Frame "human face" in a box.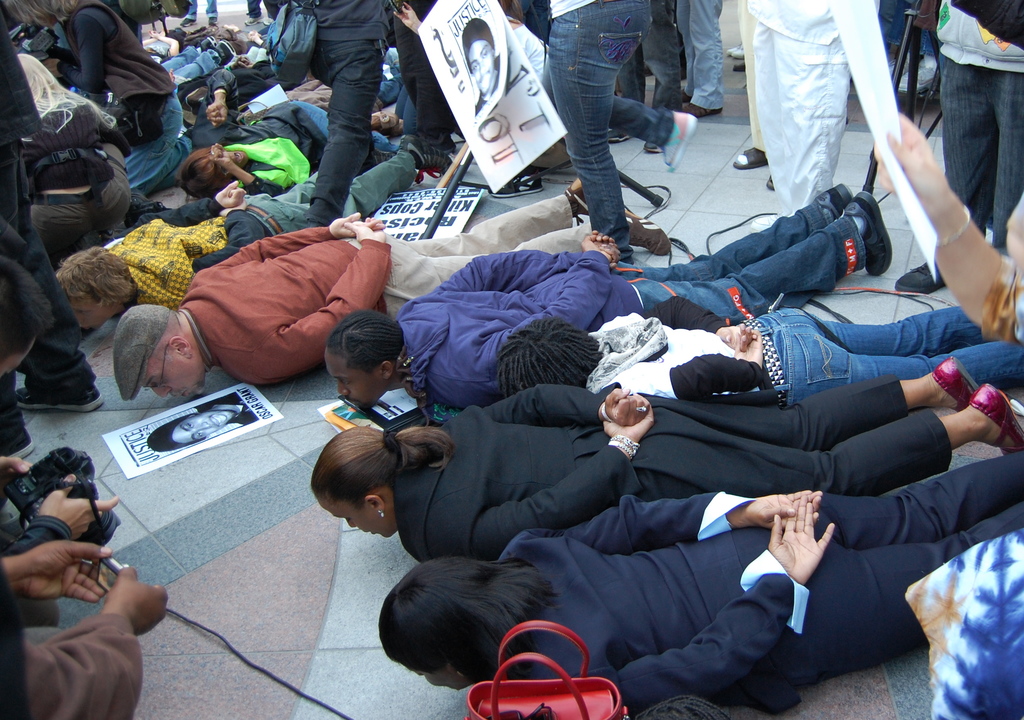
pyautogui.locateOnScreen(216, 152, 246, 181).
